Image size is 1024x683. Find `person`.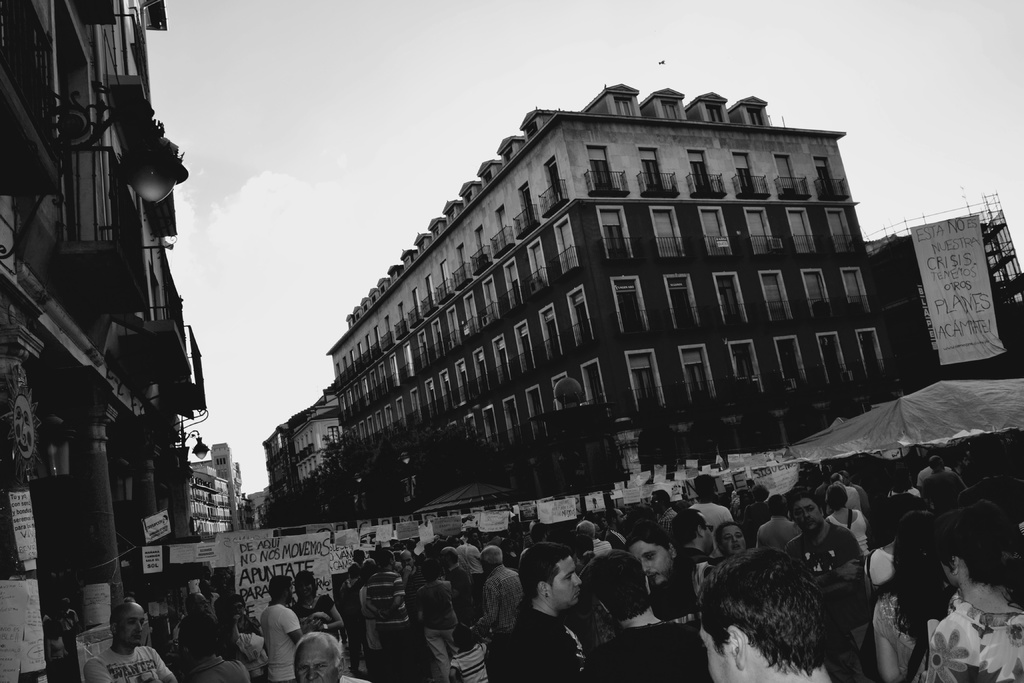
[333, 559, 367, 675].
